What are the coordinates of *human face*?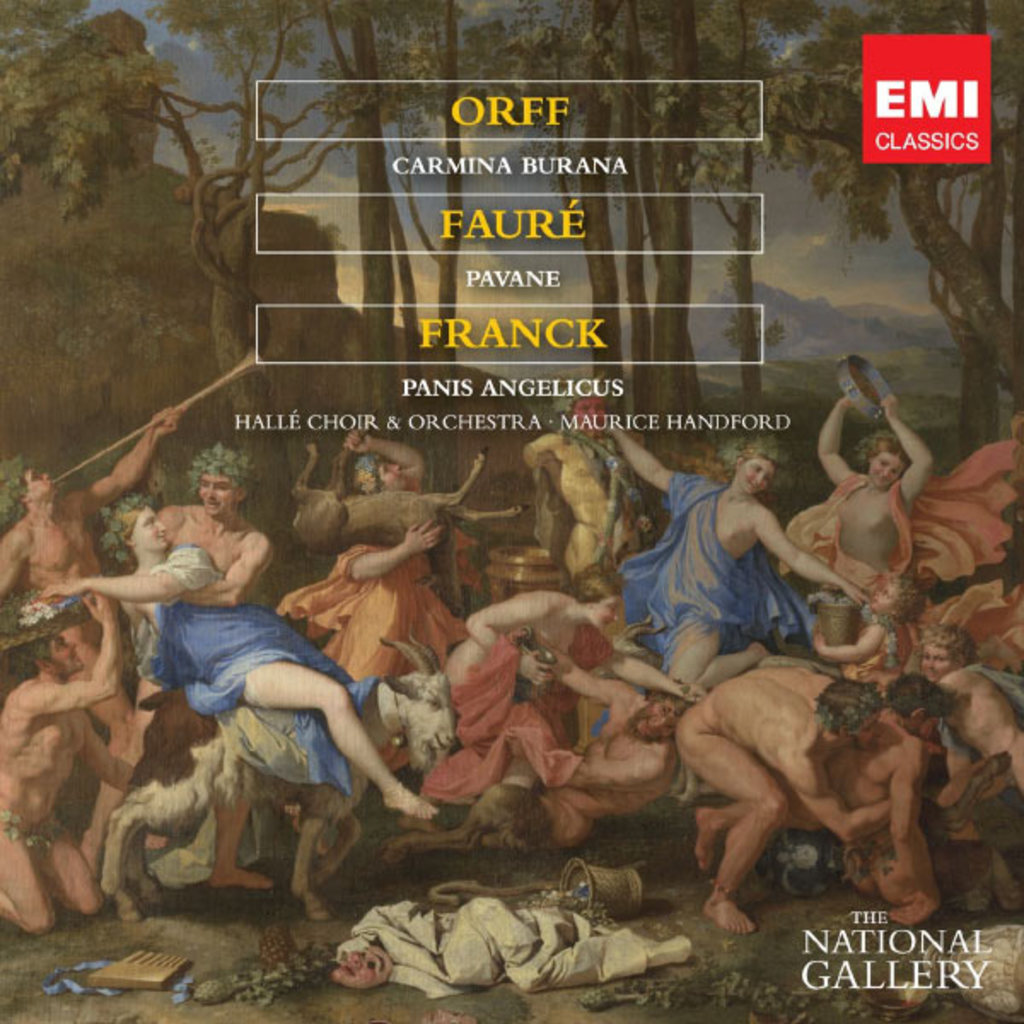
x1=920 y1=642 x2=957 y2=684.
